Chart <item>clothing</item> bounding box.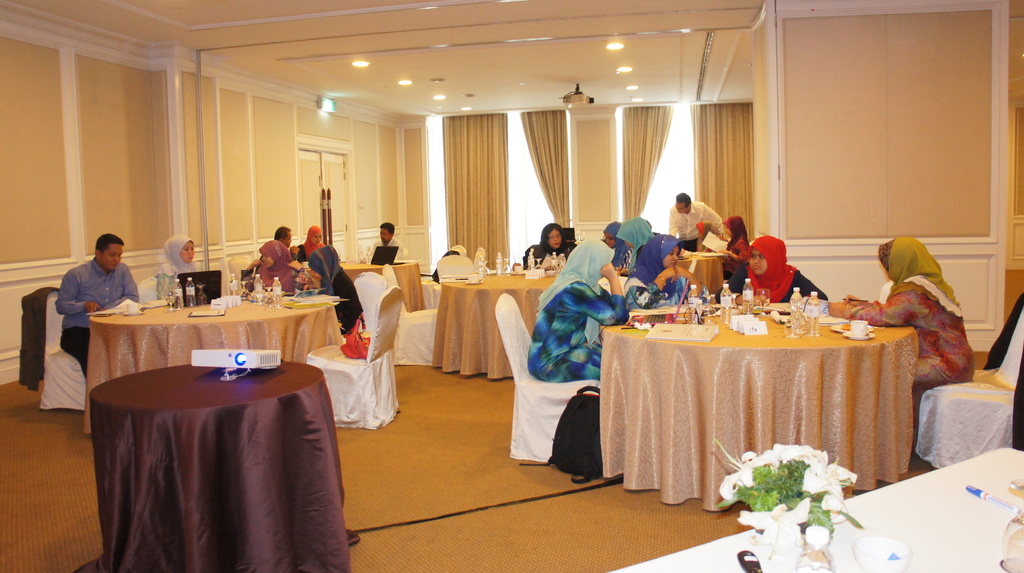
Charted: x1=365, y1=240, x2=405, y2=259.
